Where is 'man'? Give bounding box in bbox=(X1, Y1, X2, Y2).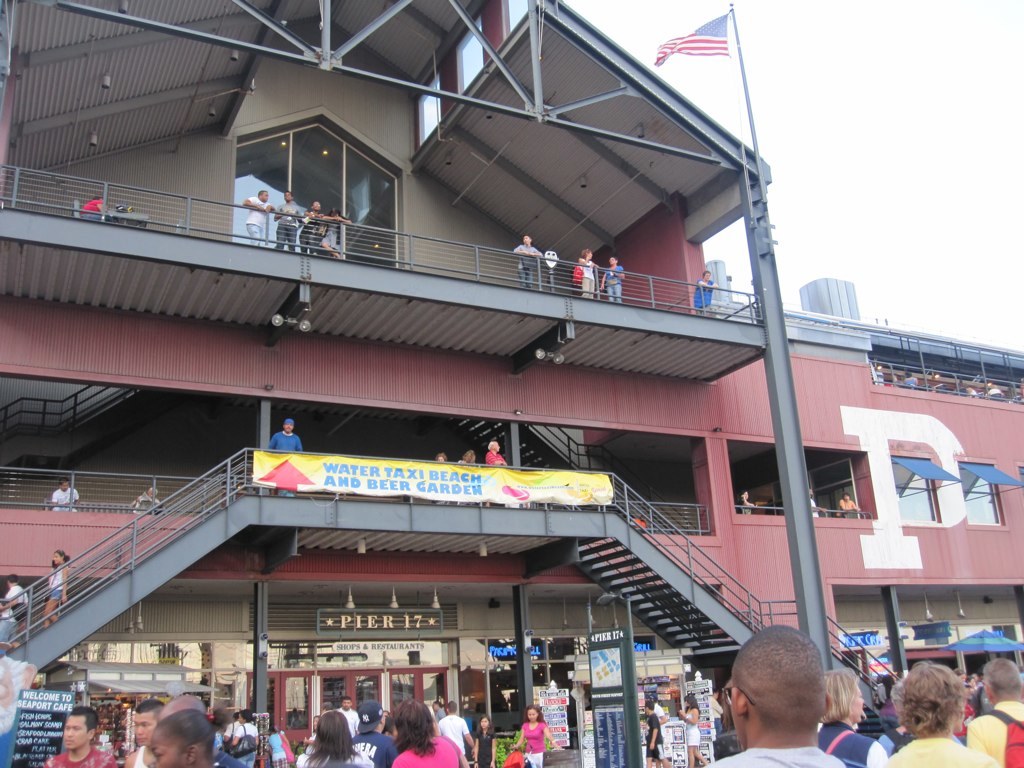
bbox=(439, 703, 475, 761).
